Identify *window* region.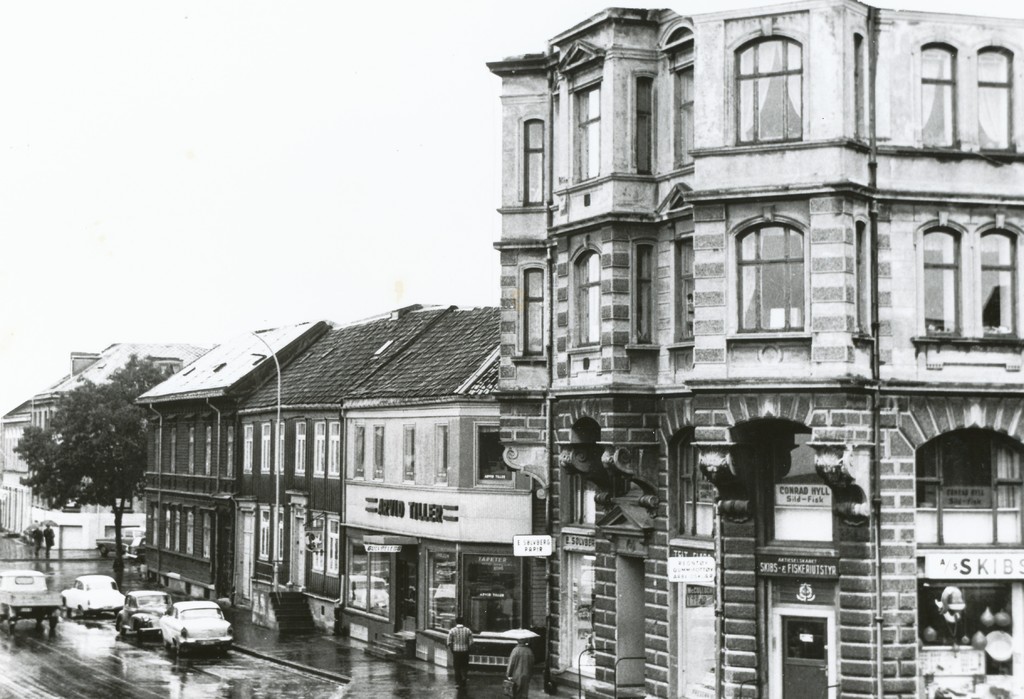
Region: (x1=512, y1=109, x2=545, y2=207).
